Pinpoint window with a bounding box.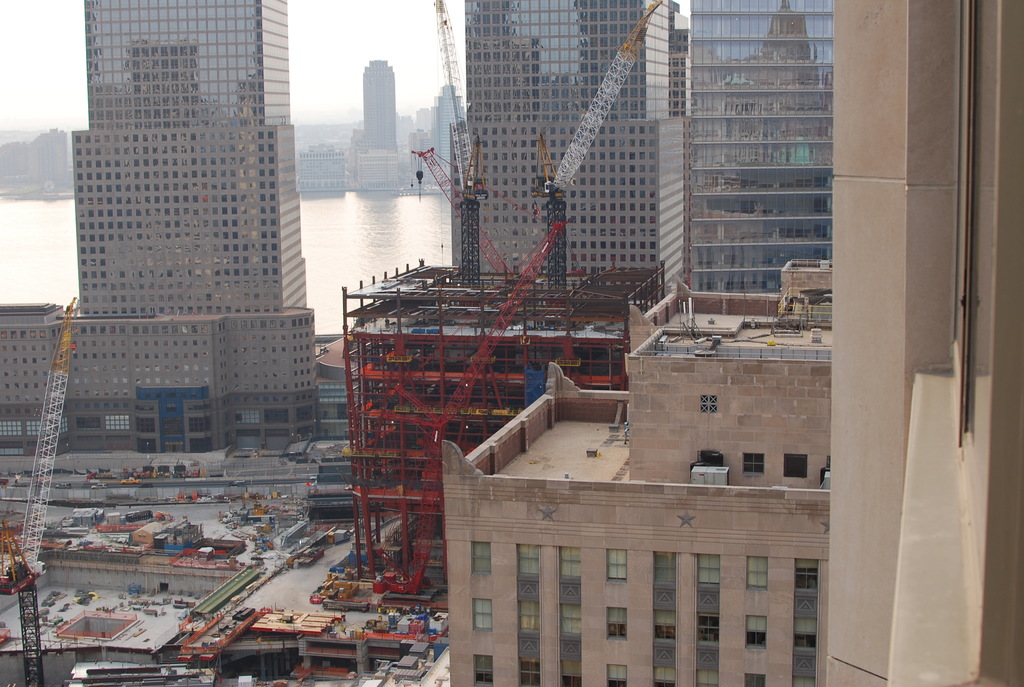
{"x1": 793, "y1": 675, "x2": 815, "y2": 686}.
